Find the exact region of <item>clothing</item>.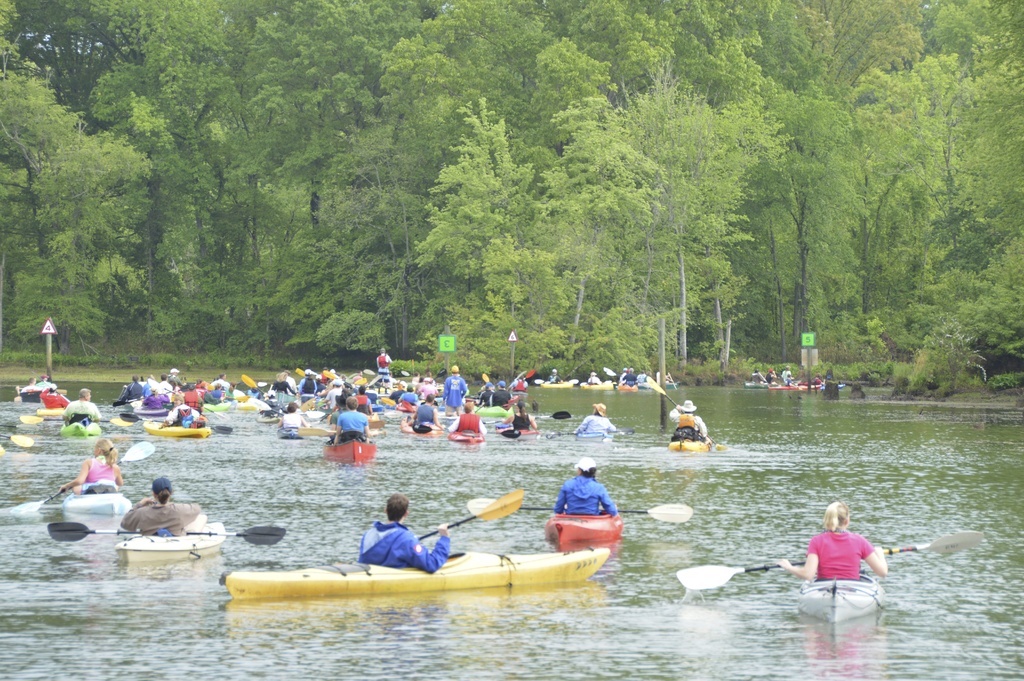
Exact region: x1=147, y1=393, x2=166, y2=407.
